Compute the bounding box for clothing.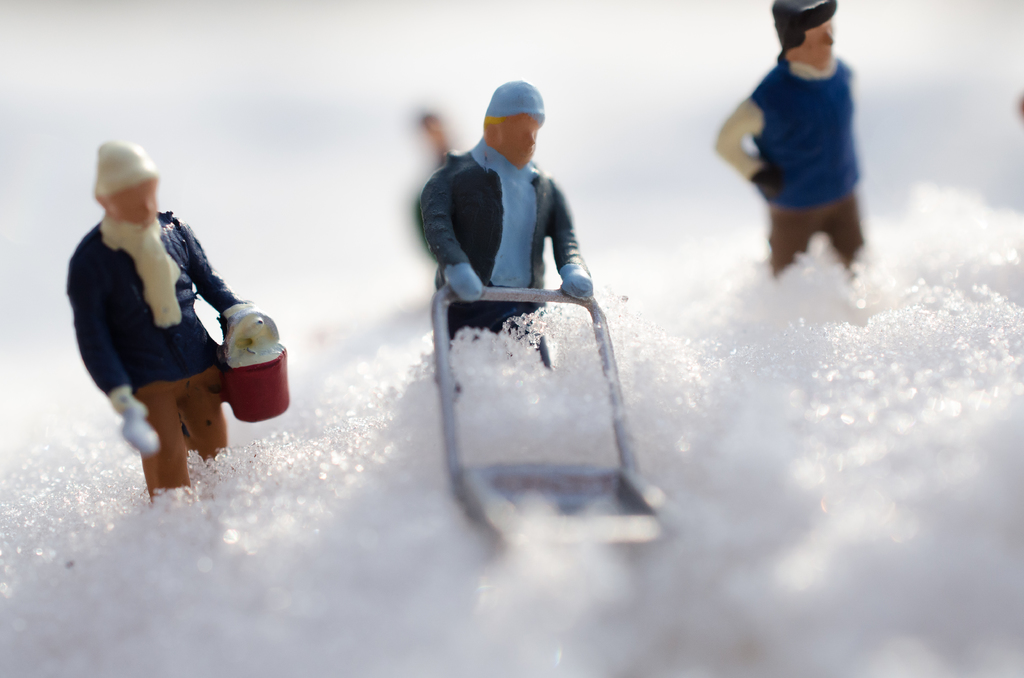
pyautogui.locateOnScreen(724, 22, 872, 259).
